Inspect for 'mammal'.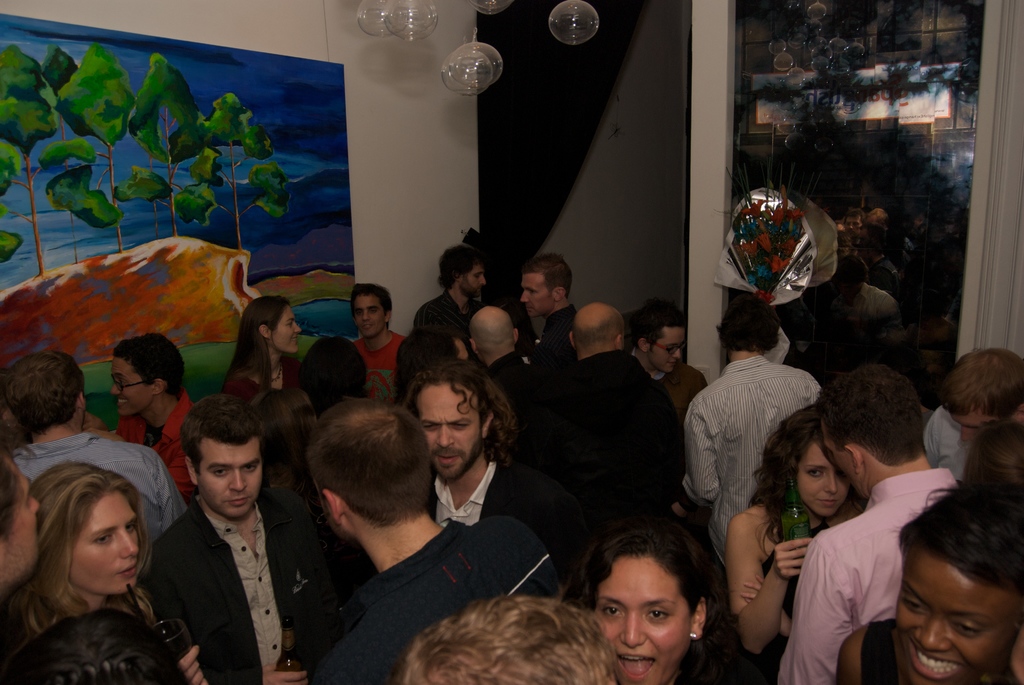
Inspection: rect(139, 395, 337, 684).
